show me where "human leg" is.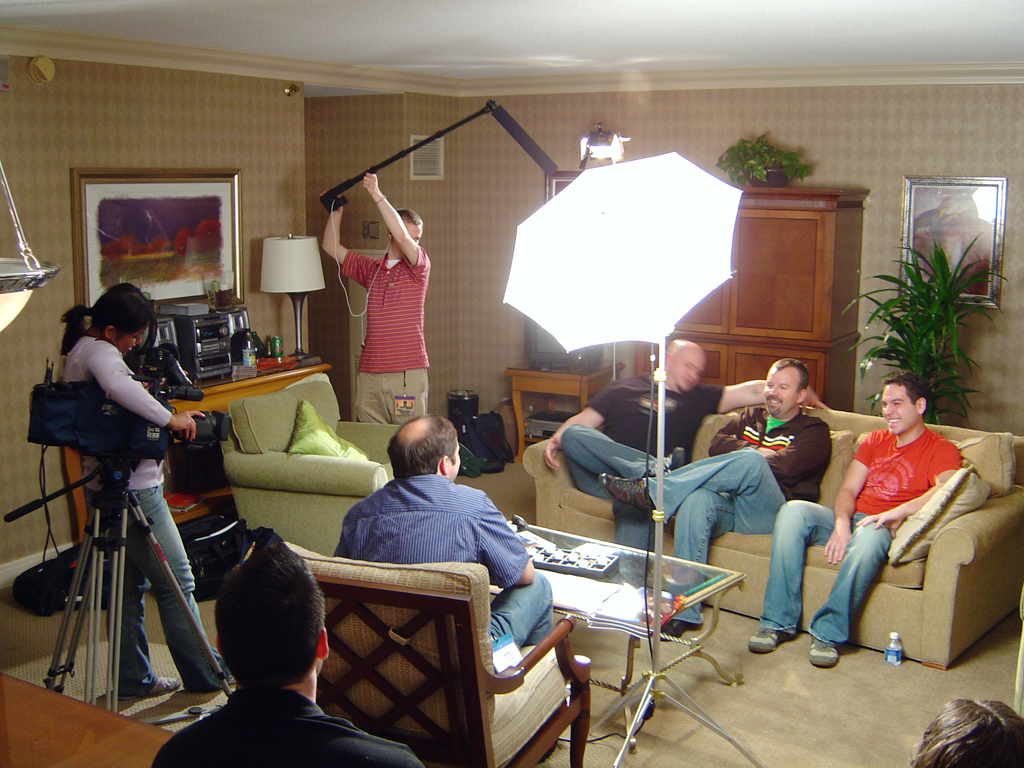
"human leg" is at bbox(595, 443, 789, 520).
